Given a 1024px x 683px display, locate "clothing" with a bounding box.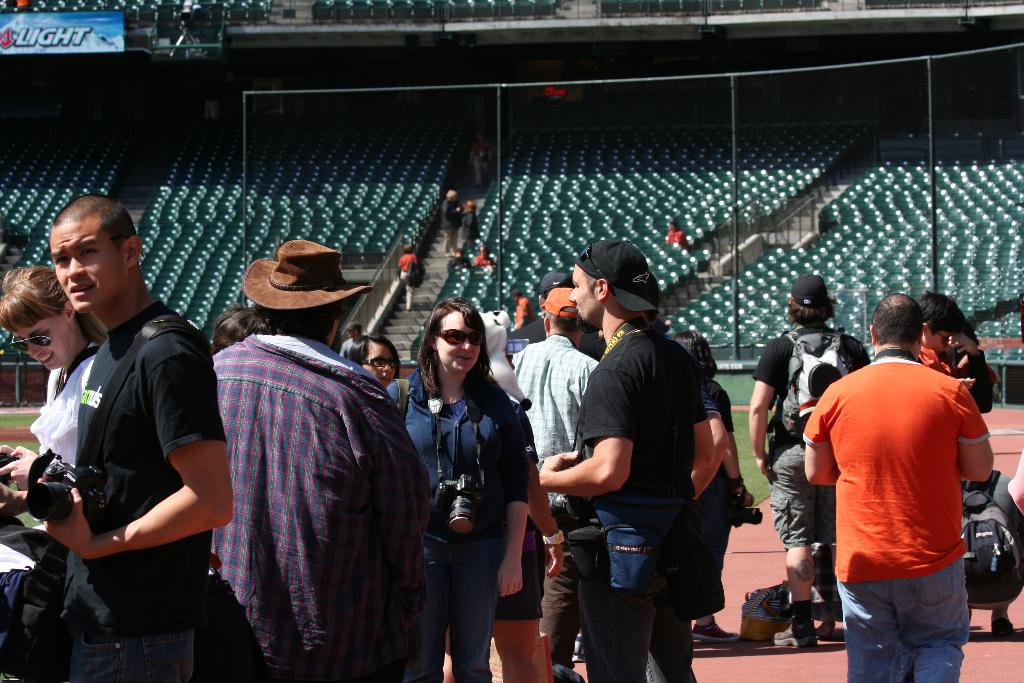
Located: box(803, 352, 990, 682).
